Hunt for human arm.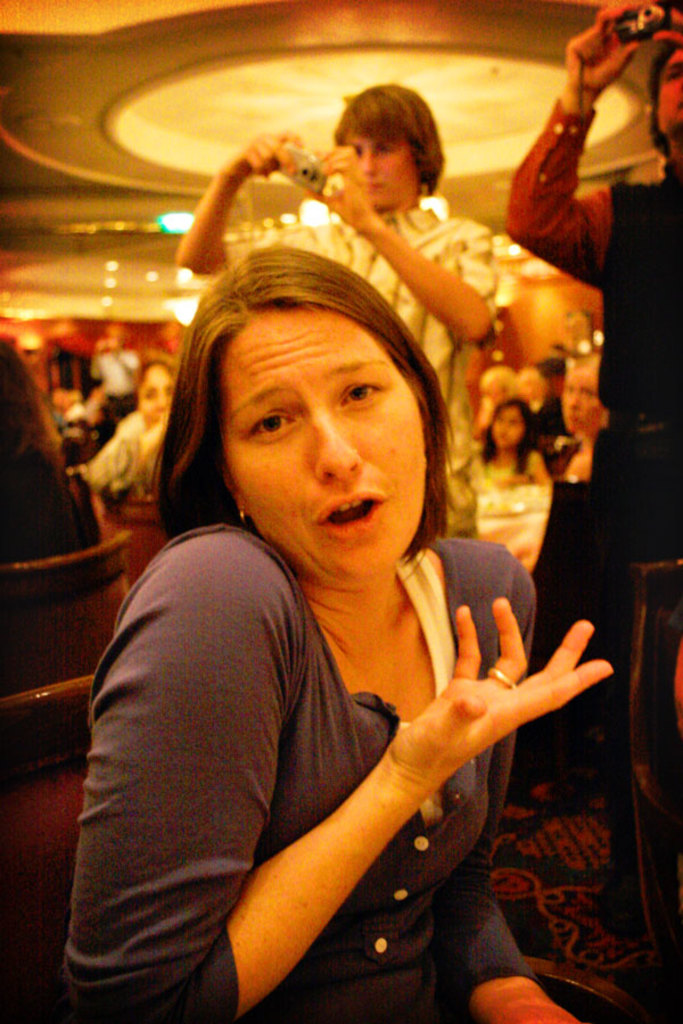
Hunted down at x1=651, y1=0, x2=682, y2=42.
